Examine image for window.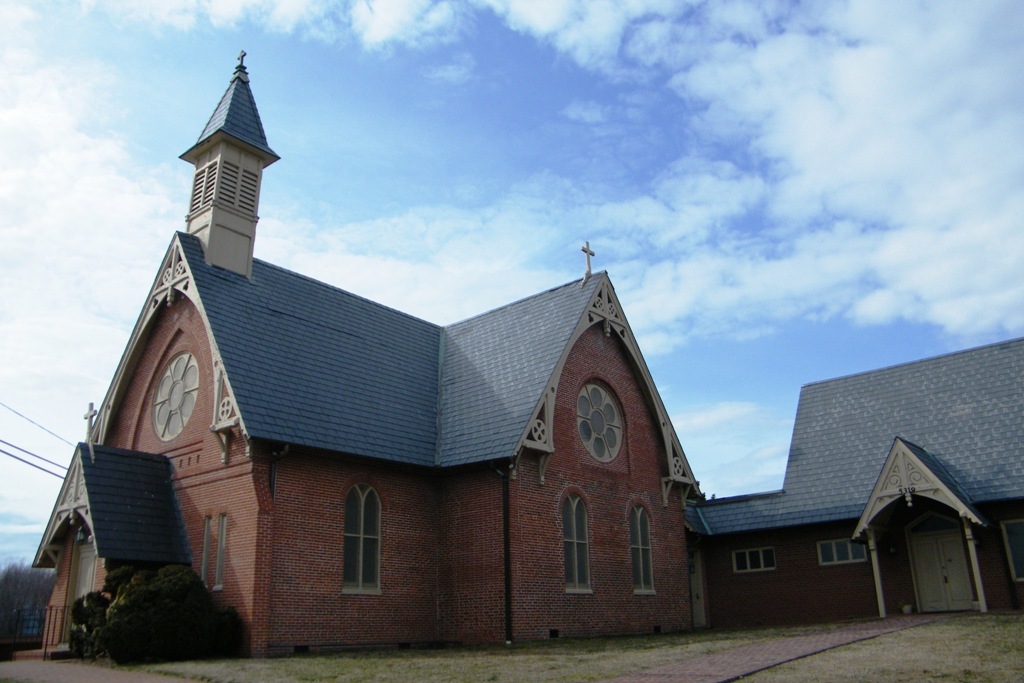
Examination result: <bbox>566, 490, 598, 595</bbox>.
